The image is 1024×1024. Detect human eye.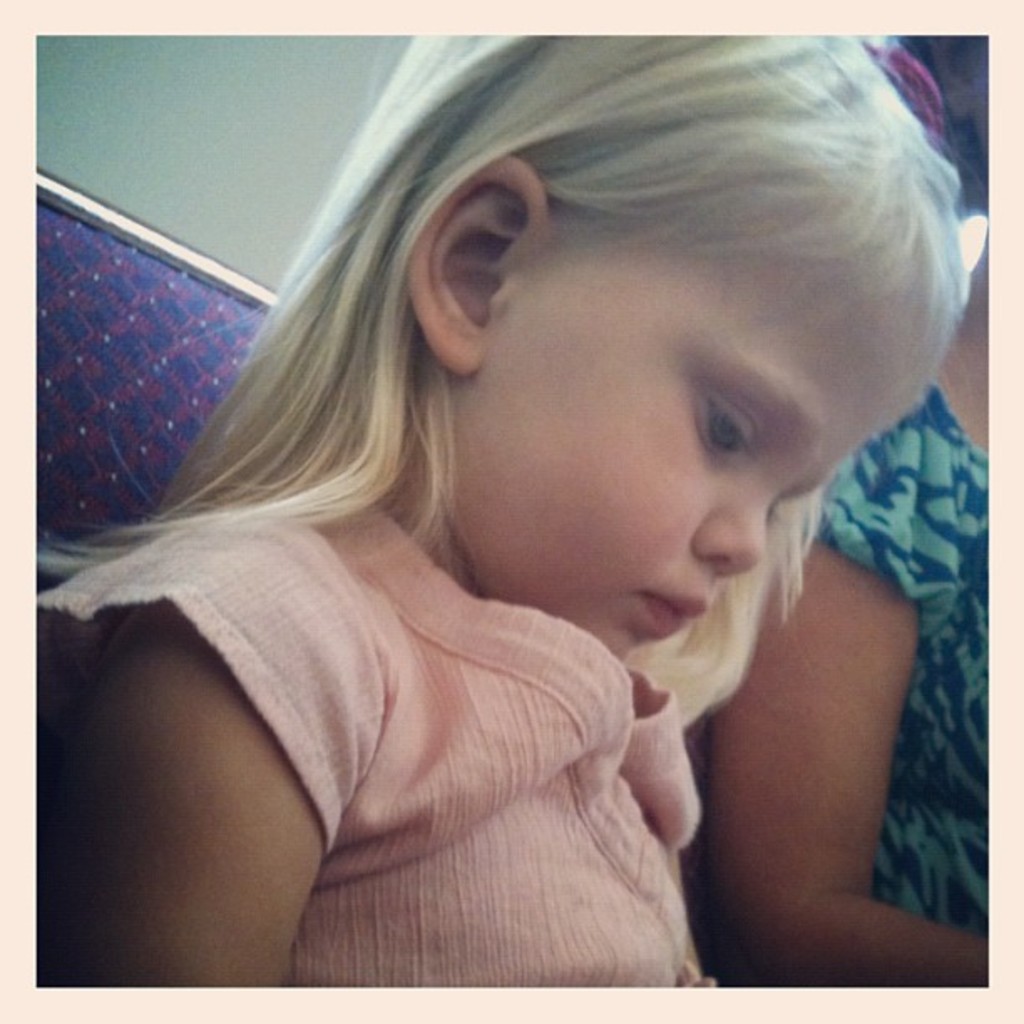
Detection: rect(699, 395, 758, 463).
